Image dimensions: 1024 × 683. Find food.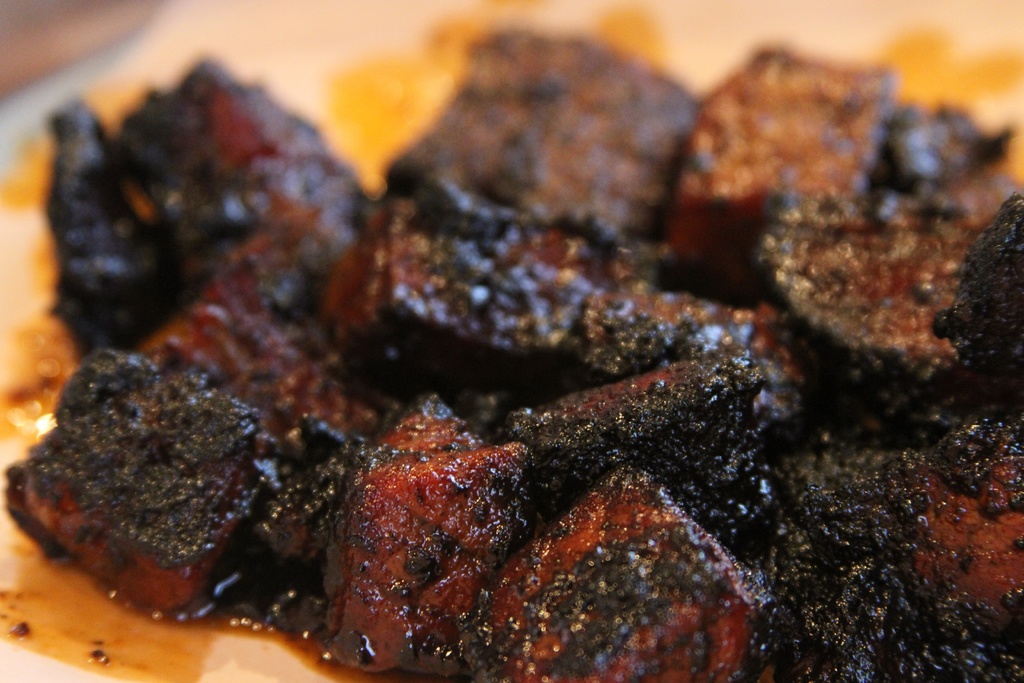
[left=61, top=0, right=956, bottom=664].
